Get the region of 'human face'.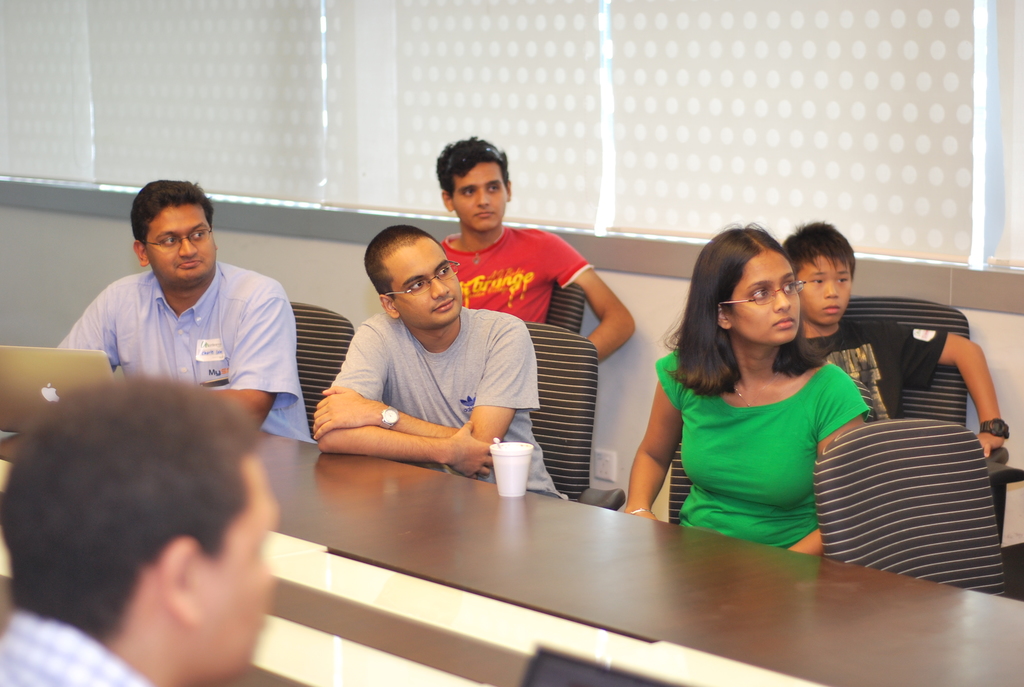
x1=378, y1=239, x2=463, y2=326.
